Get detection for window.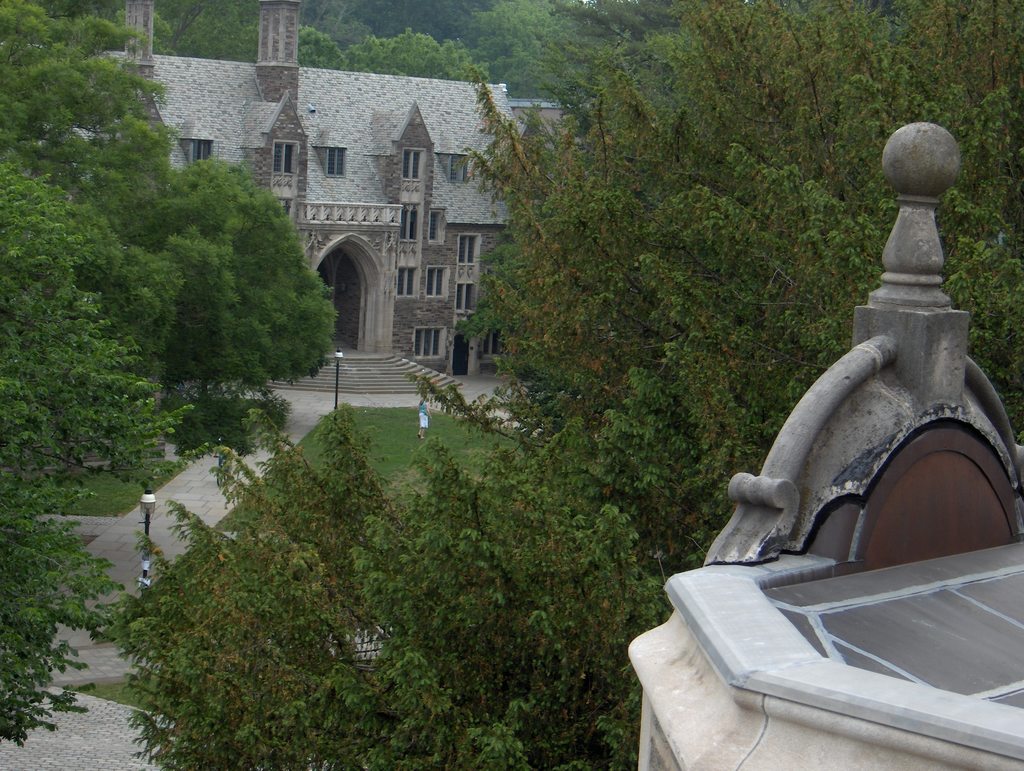
Detection: {"x1": 401, "y1": 147, "x2": 422, "y2": 181}.
